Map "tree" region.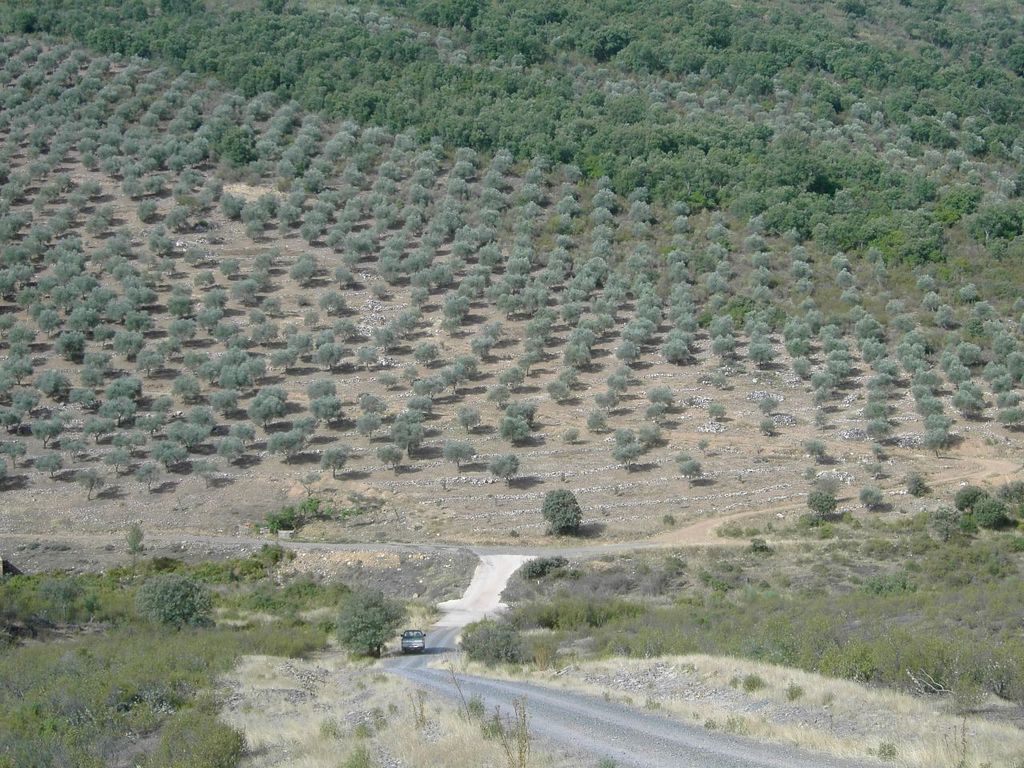
Mapped to {"x1": 137, "y1": 460, "x2": 163, "y2": 492}.
